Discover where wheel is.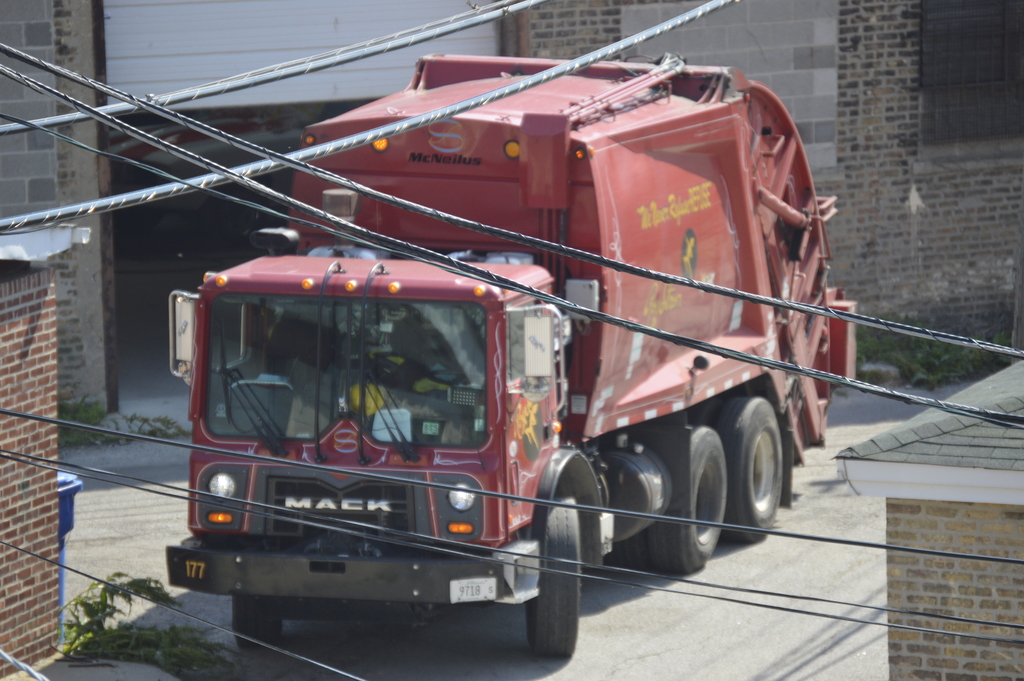
Discovered at bbox(721, 389, 787, 539).
